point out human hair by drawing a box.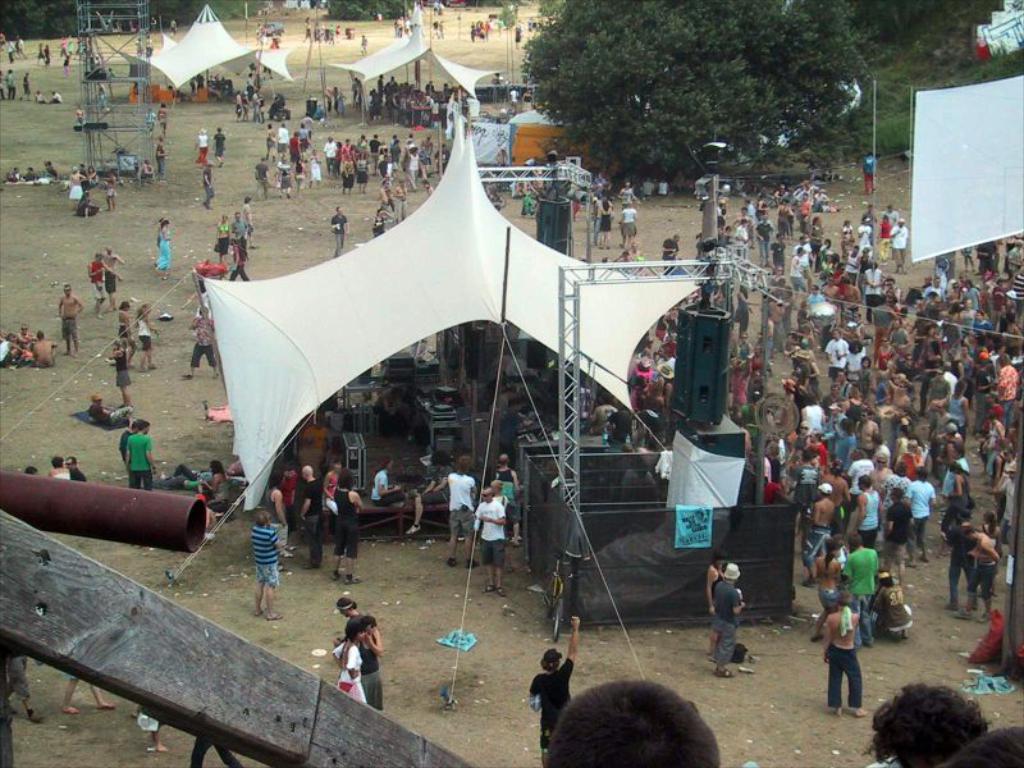
select_region(902, 681, 989, 767).
